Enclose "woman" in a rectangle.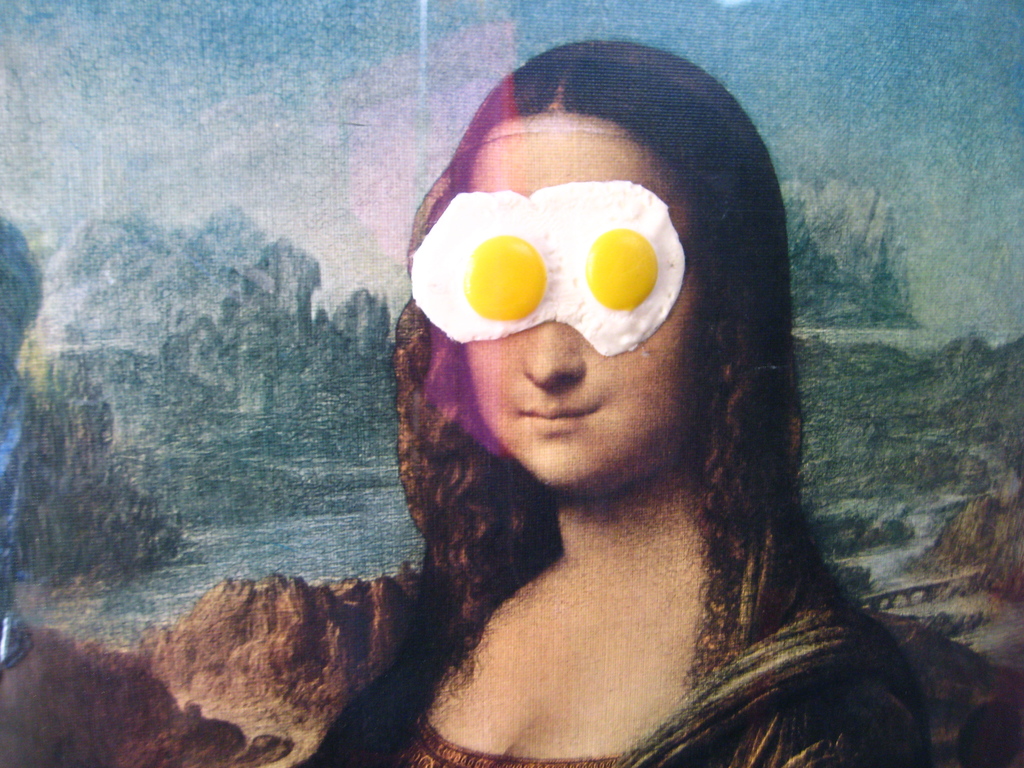
(left=287, top=37, right=936, bottom=767).
